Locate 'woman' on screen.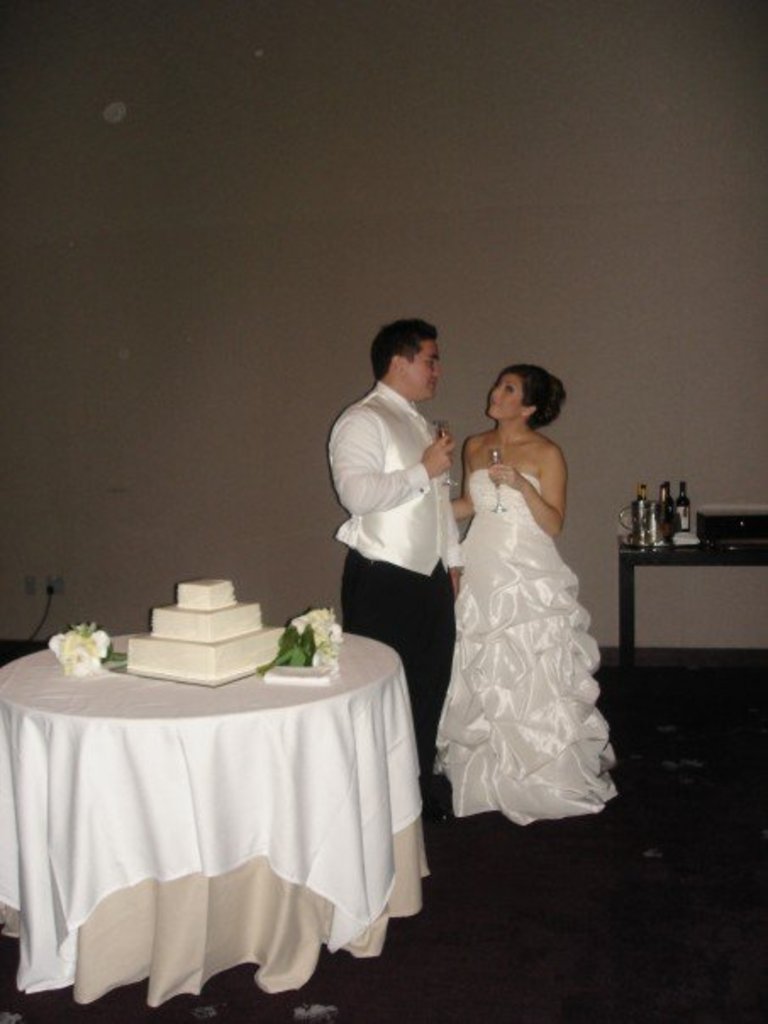
On screen at [436,370,614,827].
